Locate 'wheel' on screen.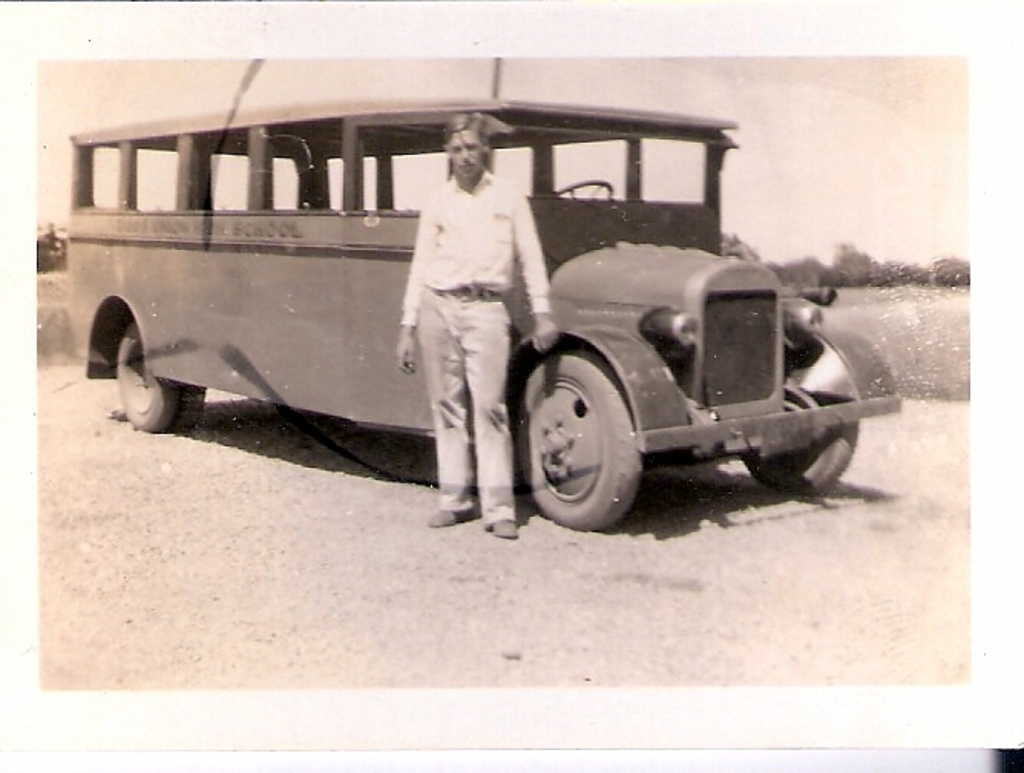
On screen at select_region(115, 322, 175, 433).
